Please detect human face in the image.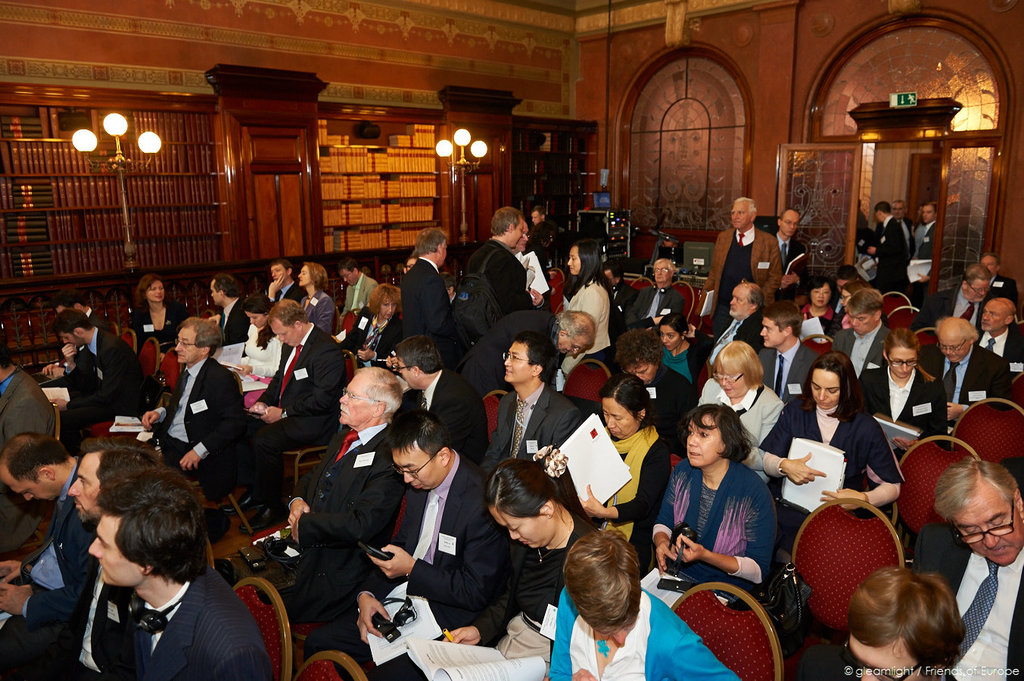
bbox(2, 474, 58, 505).
